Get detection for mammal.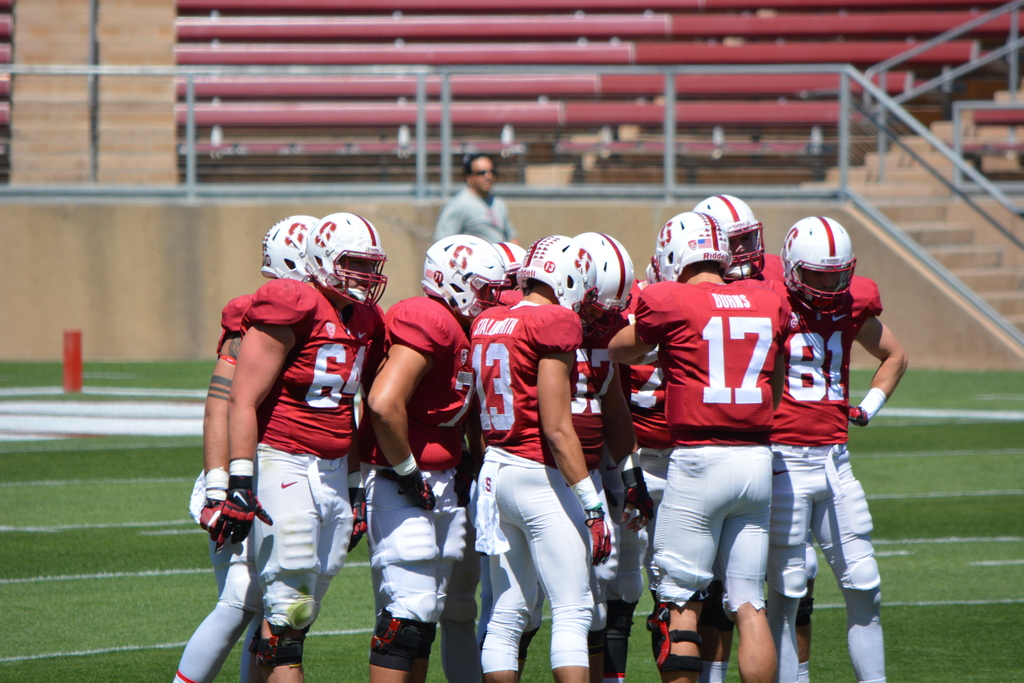
Detection: {"left": 775, "top": 215, "right": 910, "bottom": 682}.
